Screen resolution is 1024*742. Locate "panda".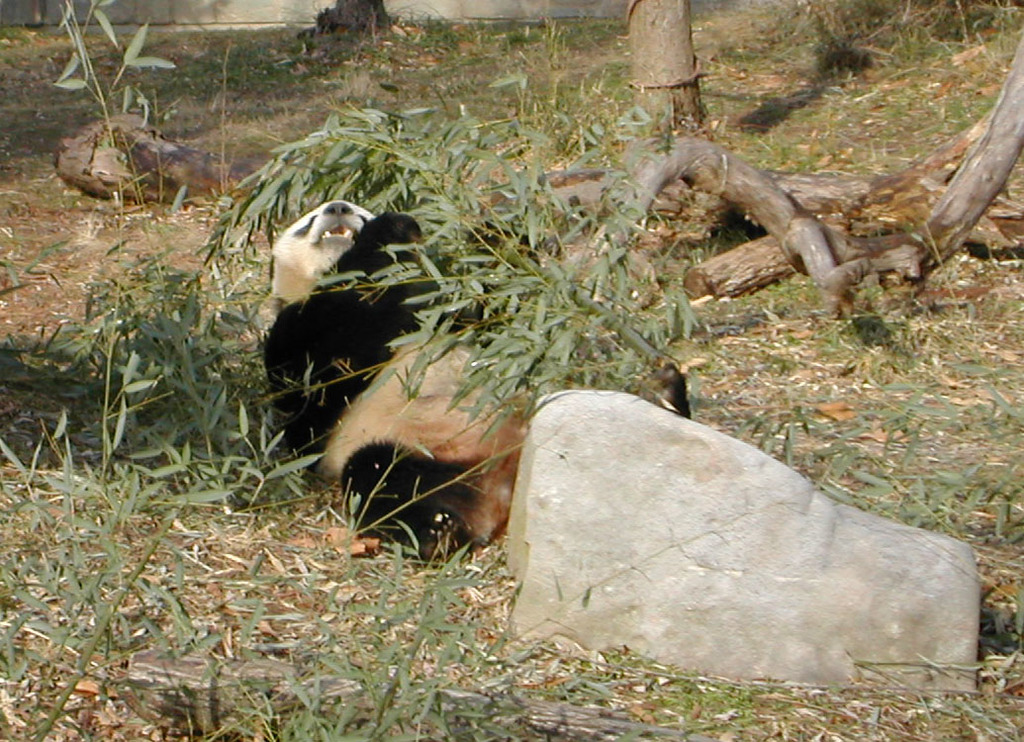
(left=259, top=194, right=690, bottom=563).
